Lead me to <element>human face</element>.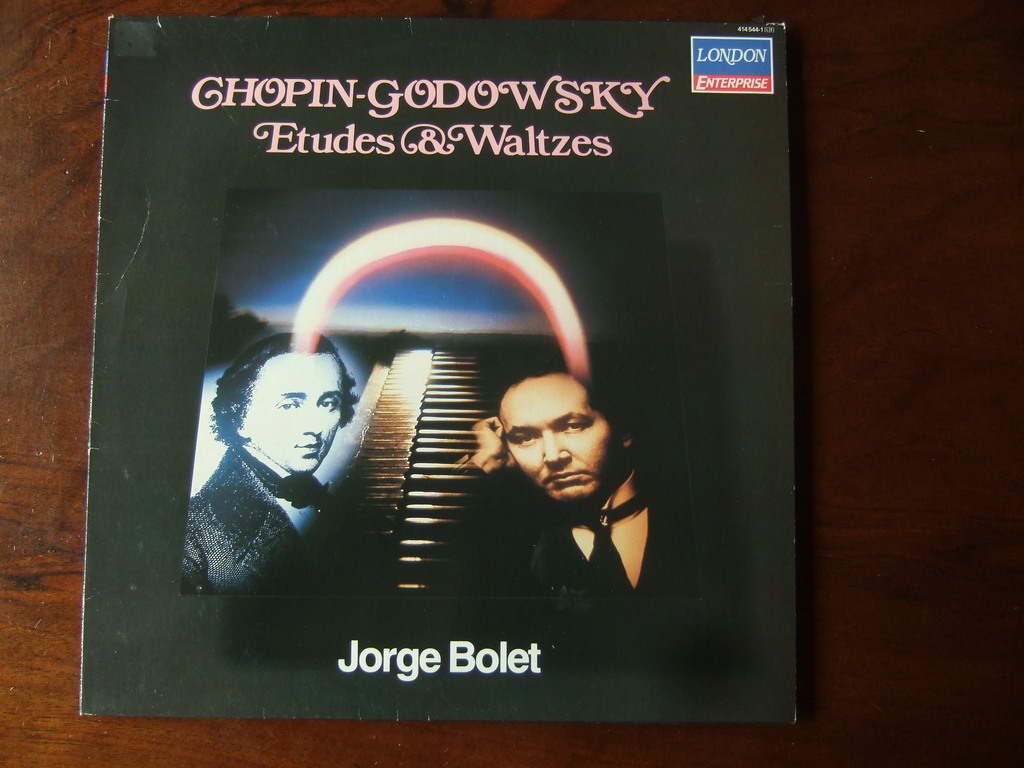
Lead to 502:374:617:504.
